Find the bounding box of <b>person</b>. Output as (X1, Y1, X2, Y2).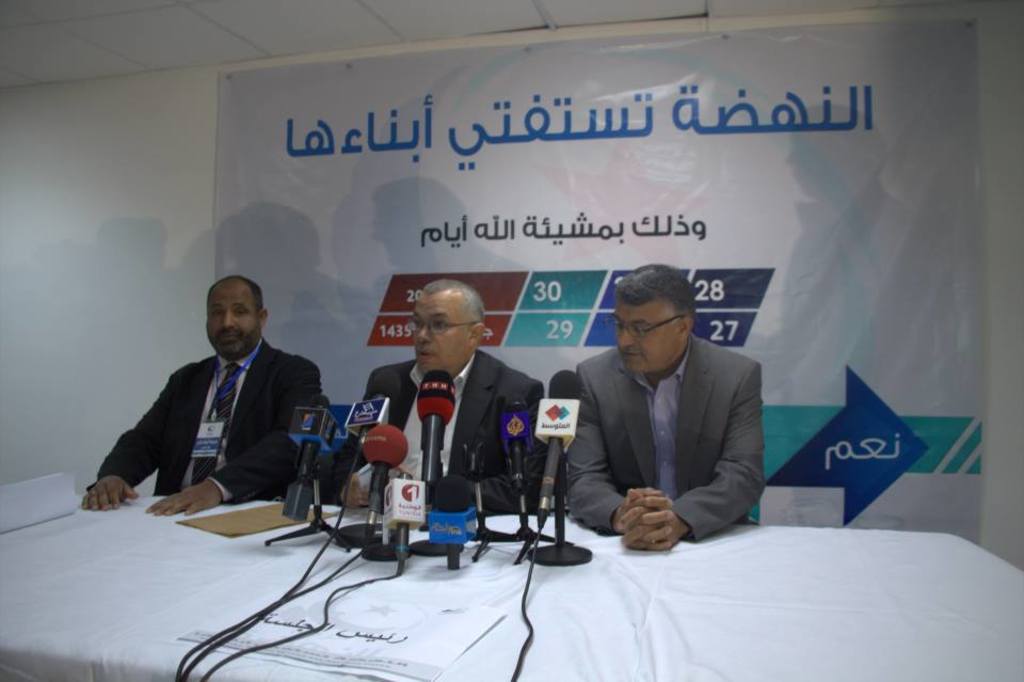
(559, 263, 766, 552).
